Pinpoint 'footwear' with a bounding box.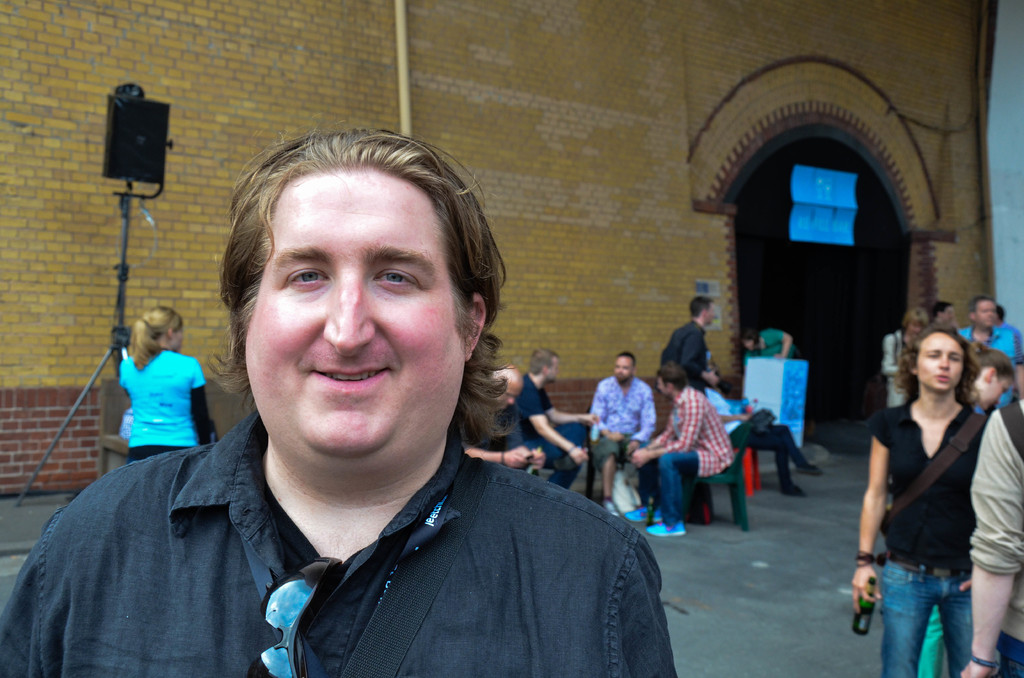
643,517,691,540.
